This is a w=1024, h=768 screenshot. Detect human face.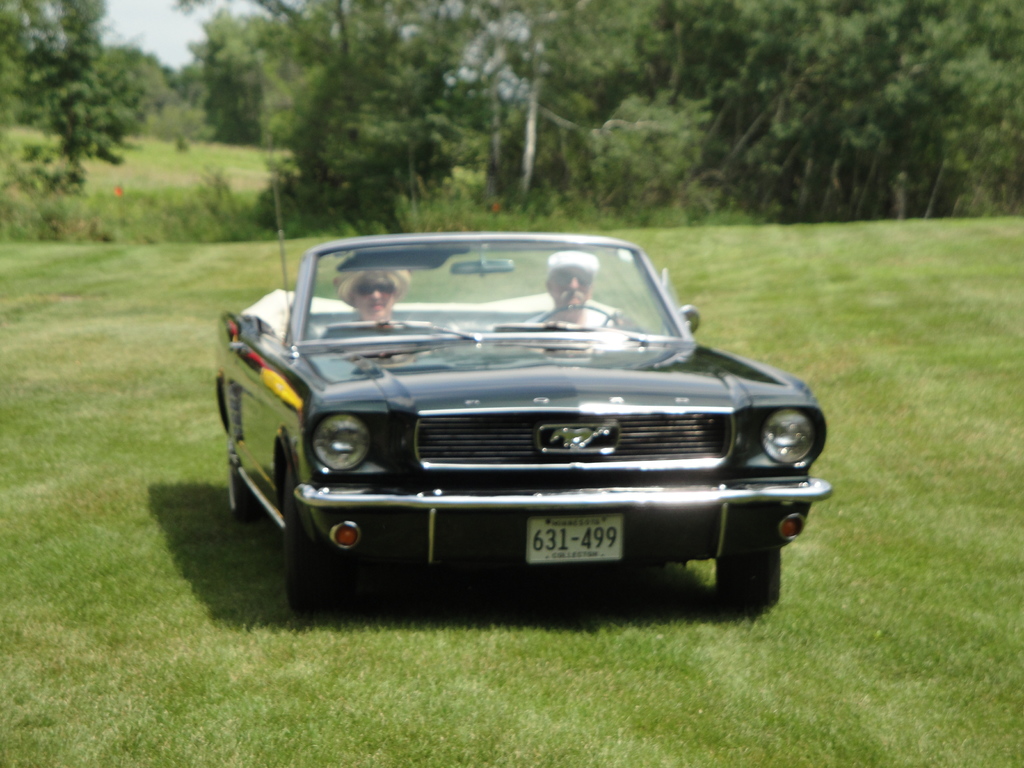
rect(551, 264, 587, 309).
